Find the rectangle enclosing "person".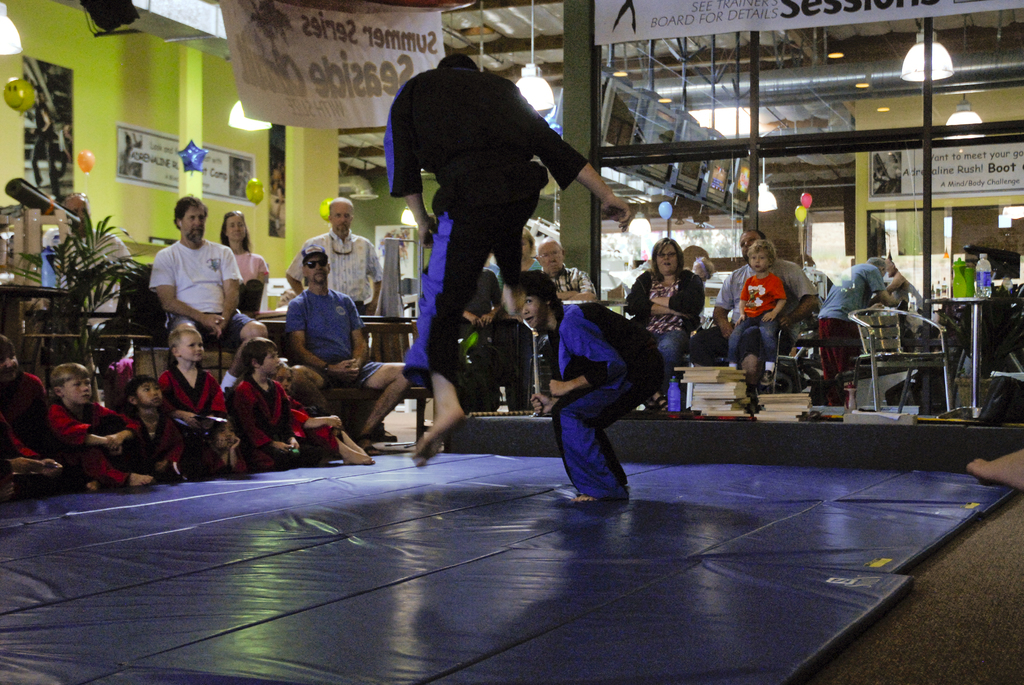
[left=127, top=372, right=182, bottom=482].
